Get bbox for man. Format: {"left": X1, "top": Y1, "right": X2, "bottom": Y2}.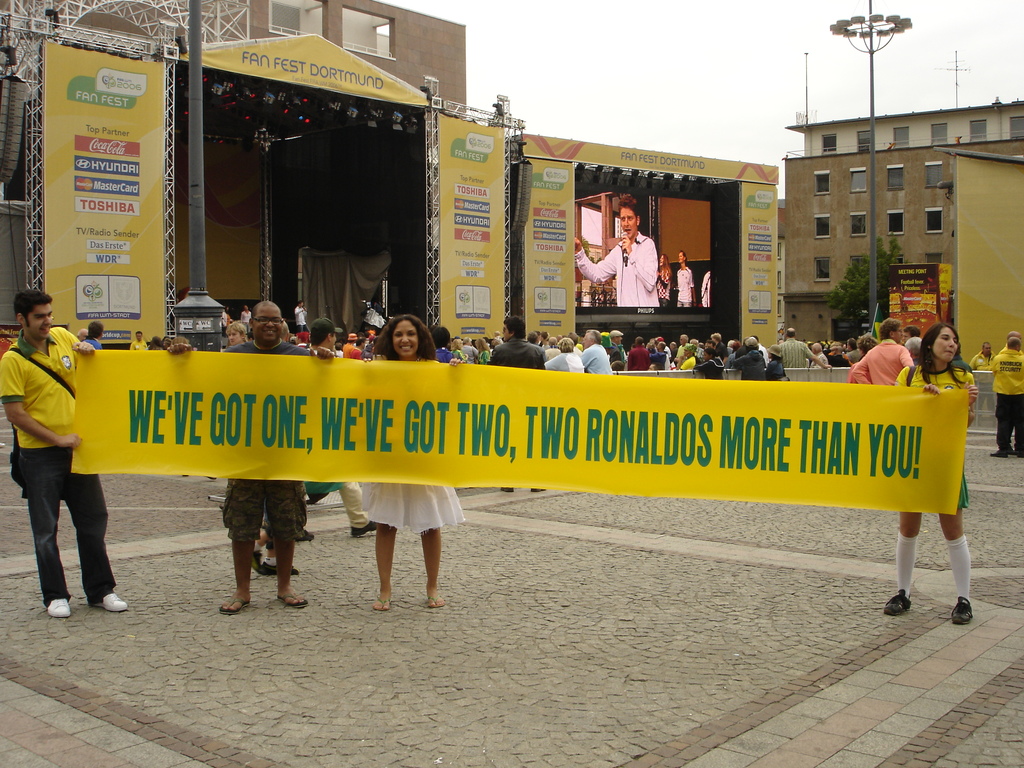
{"left": 852, "top": 317, "right": 915, "bottom": 385}.
